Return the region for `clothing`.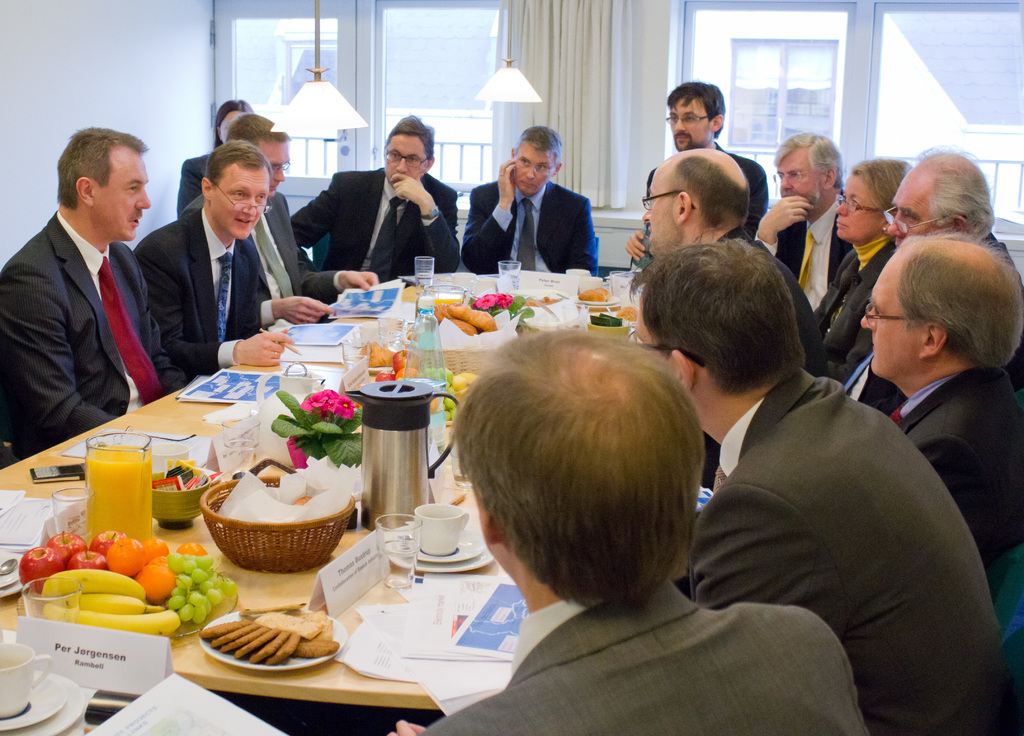
bbox=(0, 212, 147, 443).
